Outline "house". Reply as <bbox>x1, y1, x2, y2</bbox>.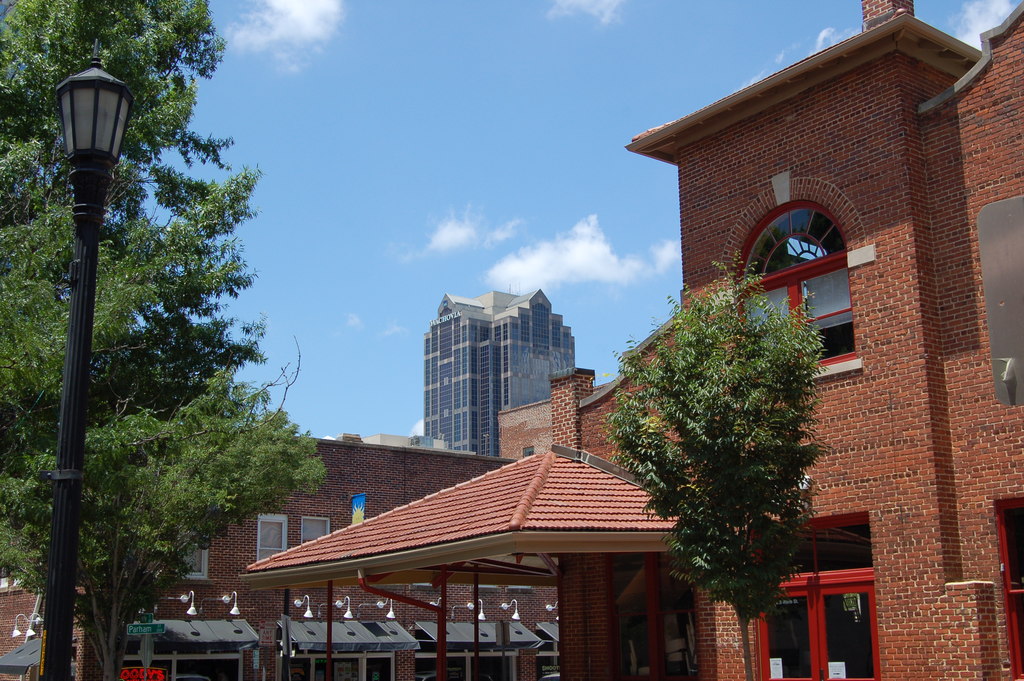
<bbox>139, 430, 250, 680</bbox>.
